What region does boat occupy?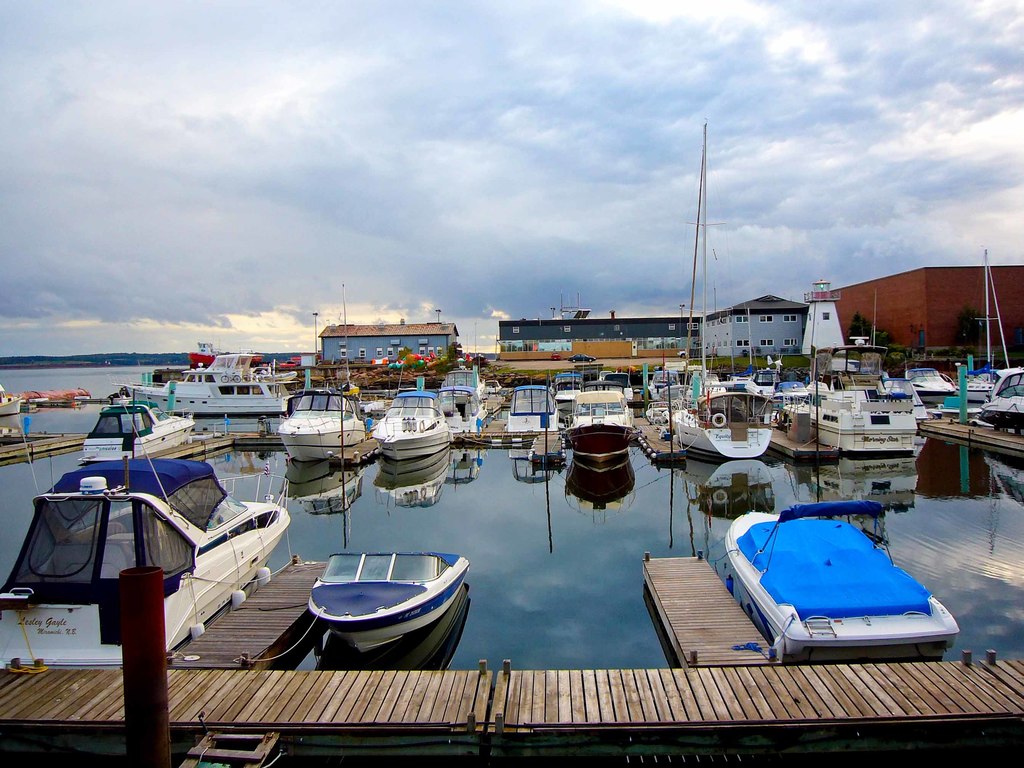
crop(0, 384, 20, 419).
